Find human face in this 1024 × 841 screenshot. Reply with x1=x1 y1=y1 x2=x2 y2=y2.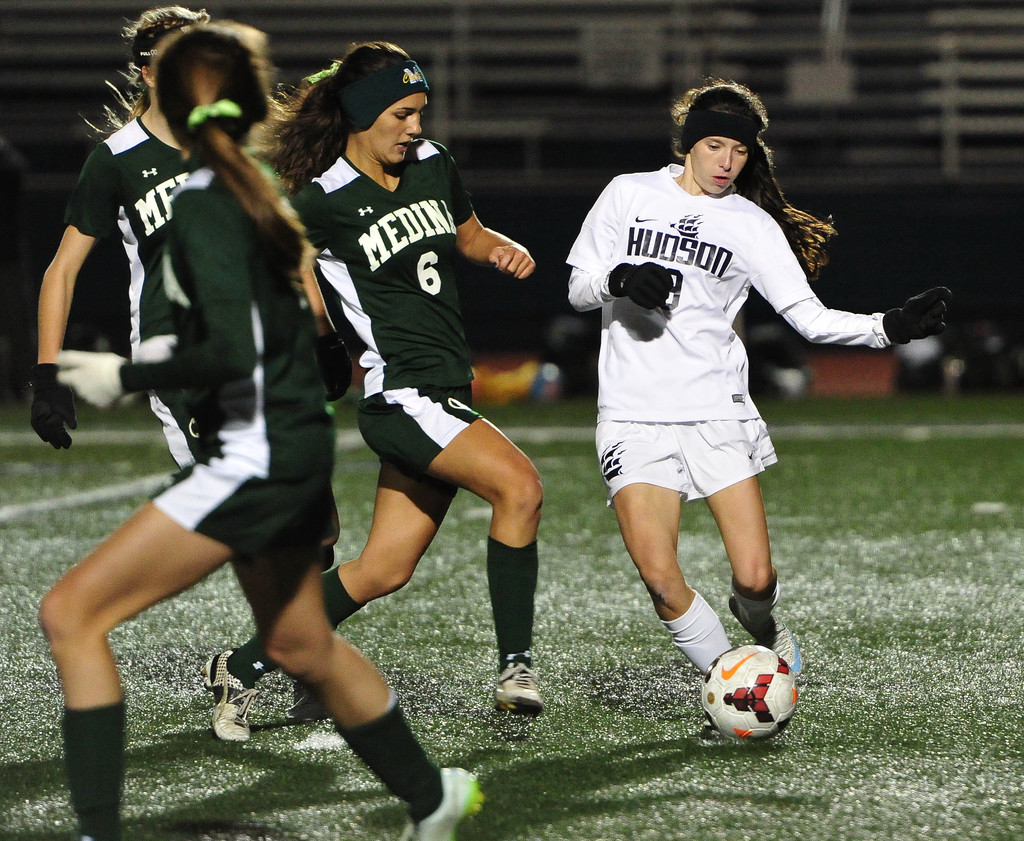
x1=363 y1=95 x2=428 y2=166.
